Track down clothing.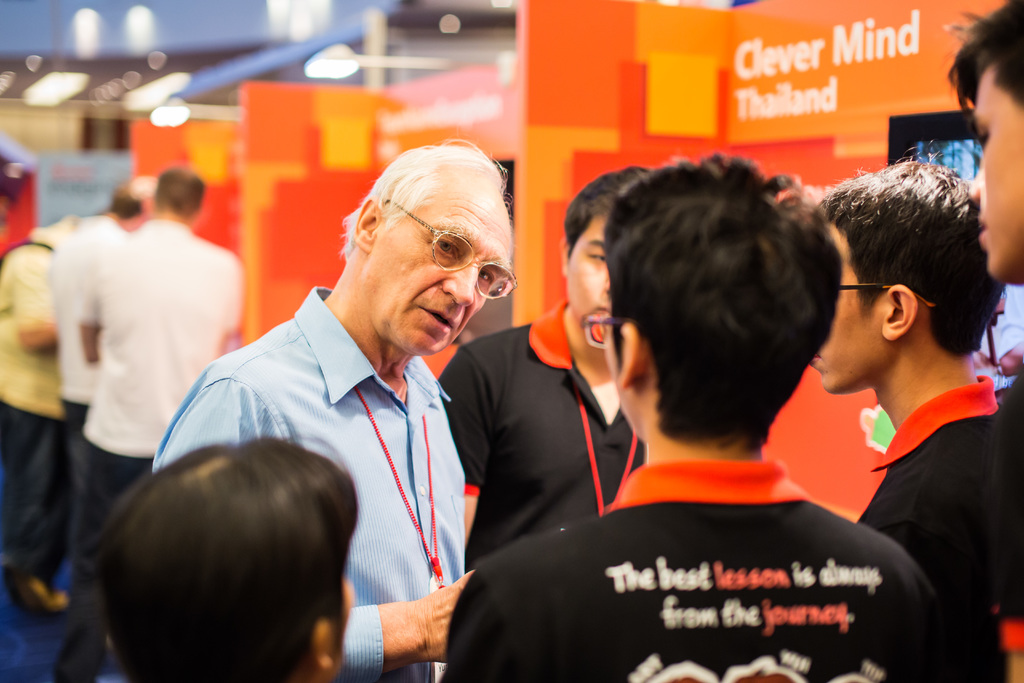
Tracked to region(977, 285, 1023, 358).
